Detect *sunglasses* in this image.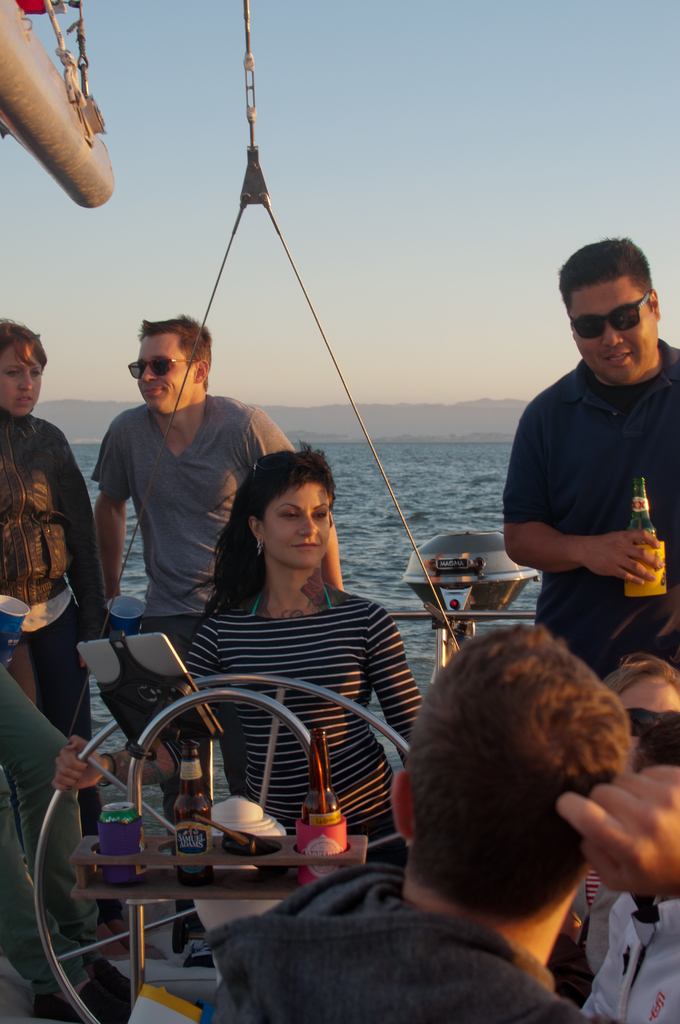
Detection: (left=626, top=707, right=679, bottom=737).
